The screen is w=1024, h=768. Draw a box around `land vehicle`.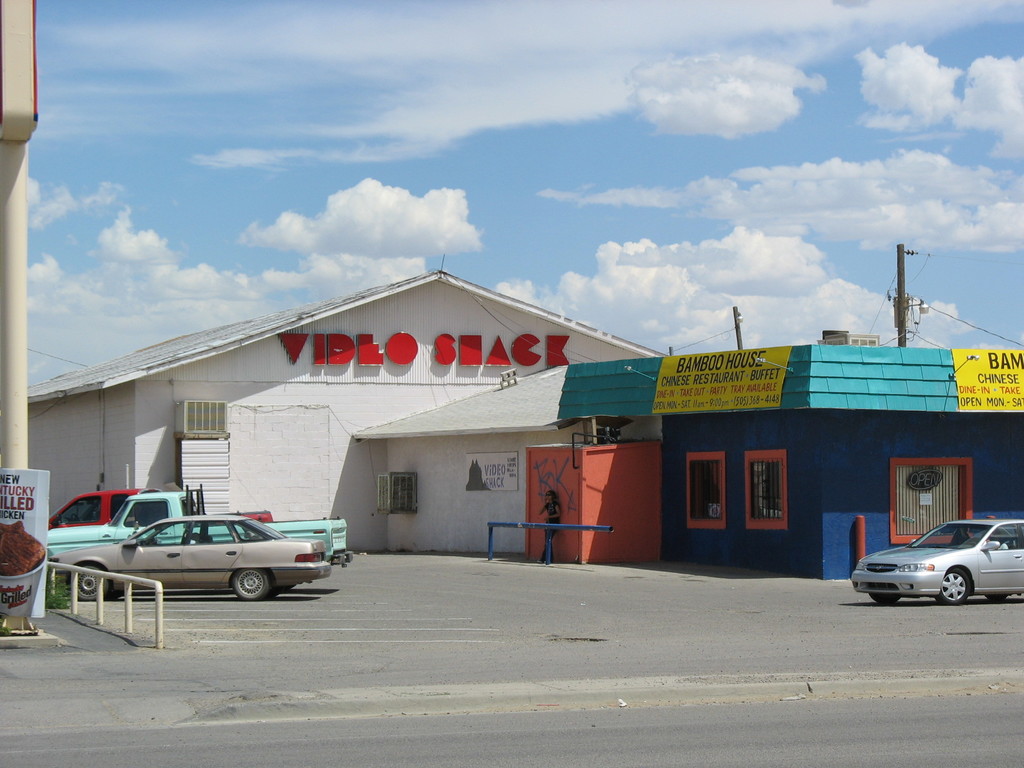
locate(849, 515, 1023, 604).
